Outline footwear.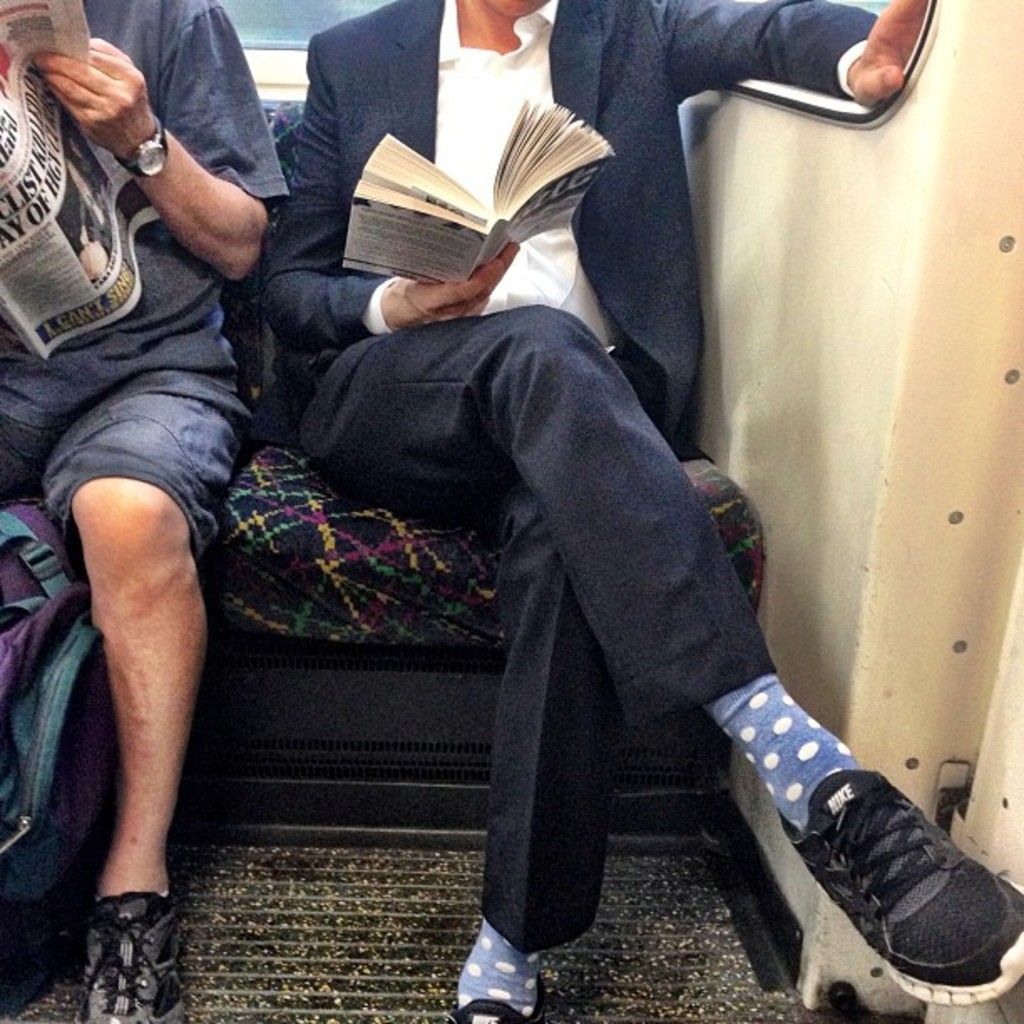
Outline: Rect(450, 977, 545, 1022).
